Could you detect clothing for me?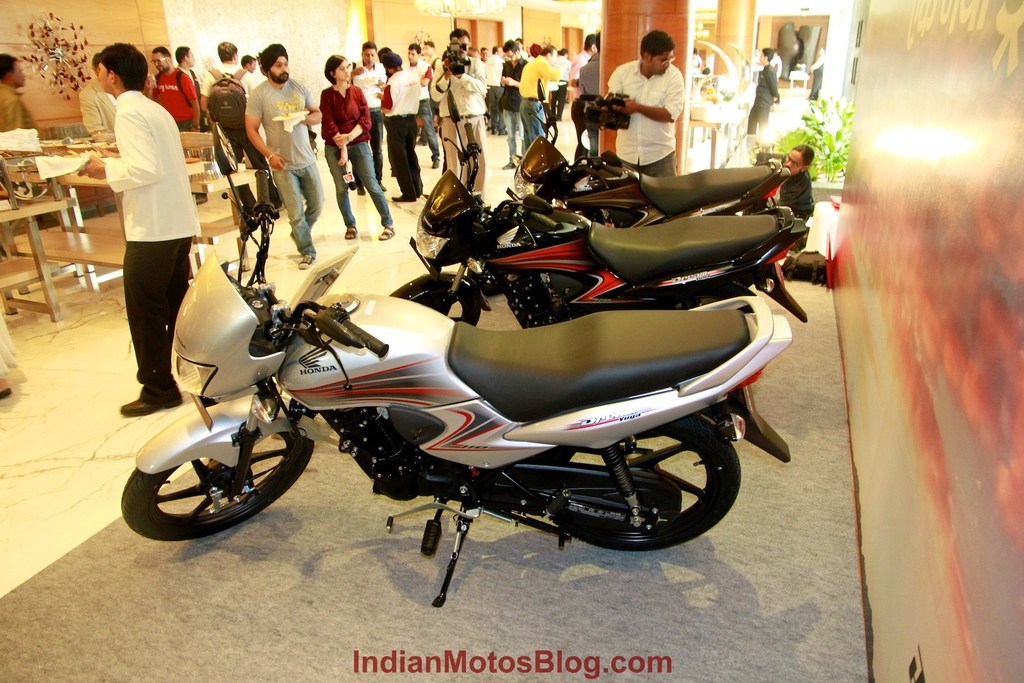
Detection result: (x1=686, y1=59, x2=706, y2=70).
